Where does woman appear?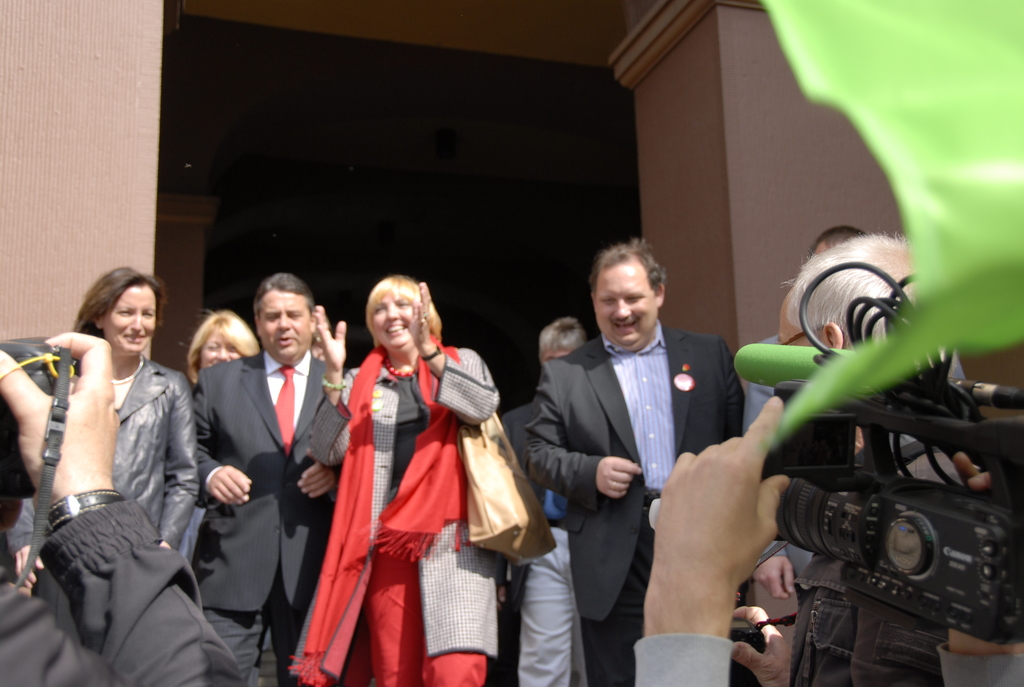
Appears at bbox=[2, 267, 198, 588].
